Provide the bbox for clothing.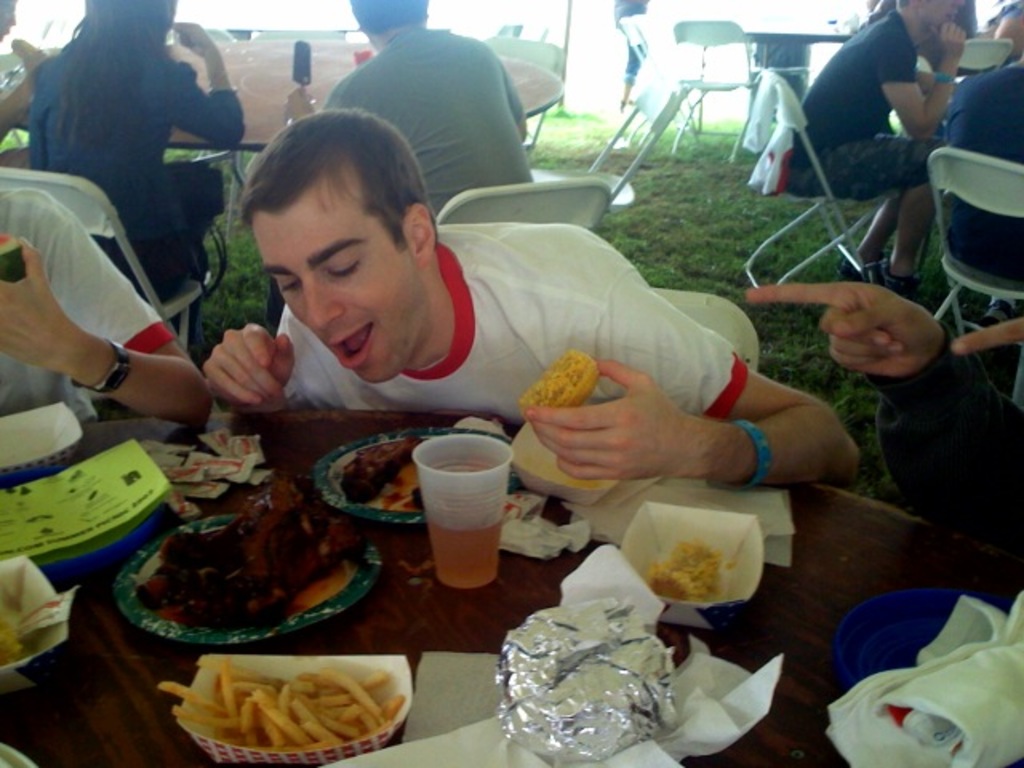
select_region(974, 0, 1022, 75).
